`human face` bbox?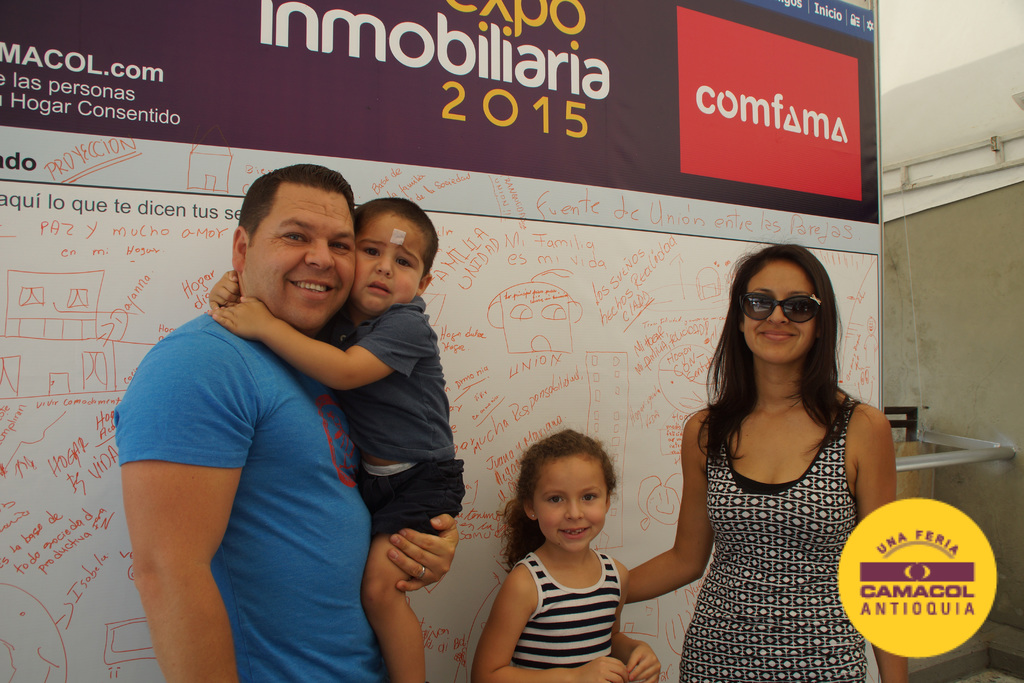
bbox=(531, 454, 612, 552)
